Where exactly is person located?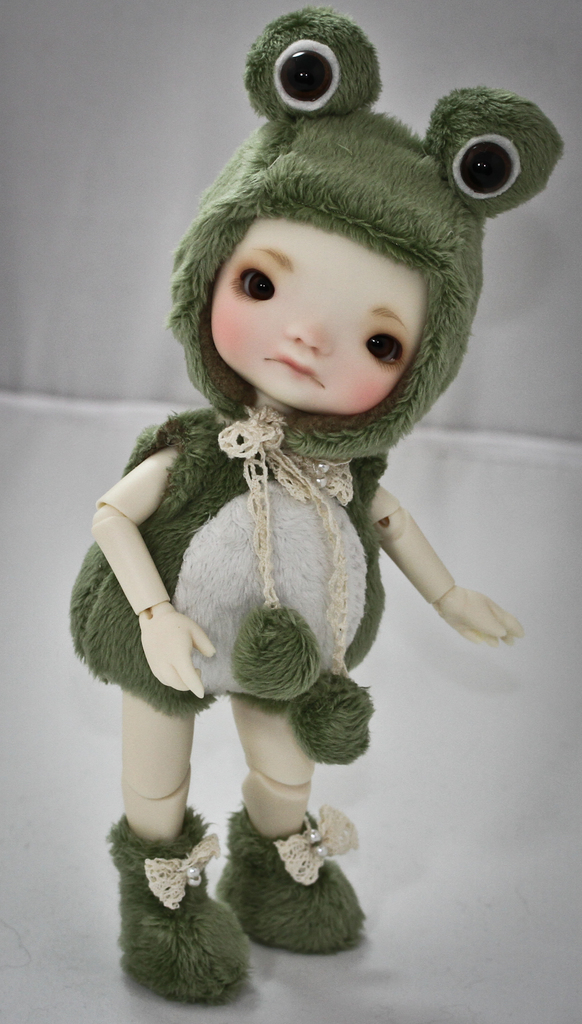
Its bounding box is 68/6/567/1004.
